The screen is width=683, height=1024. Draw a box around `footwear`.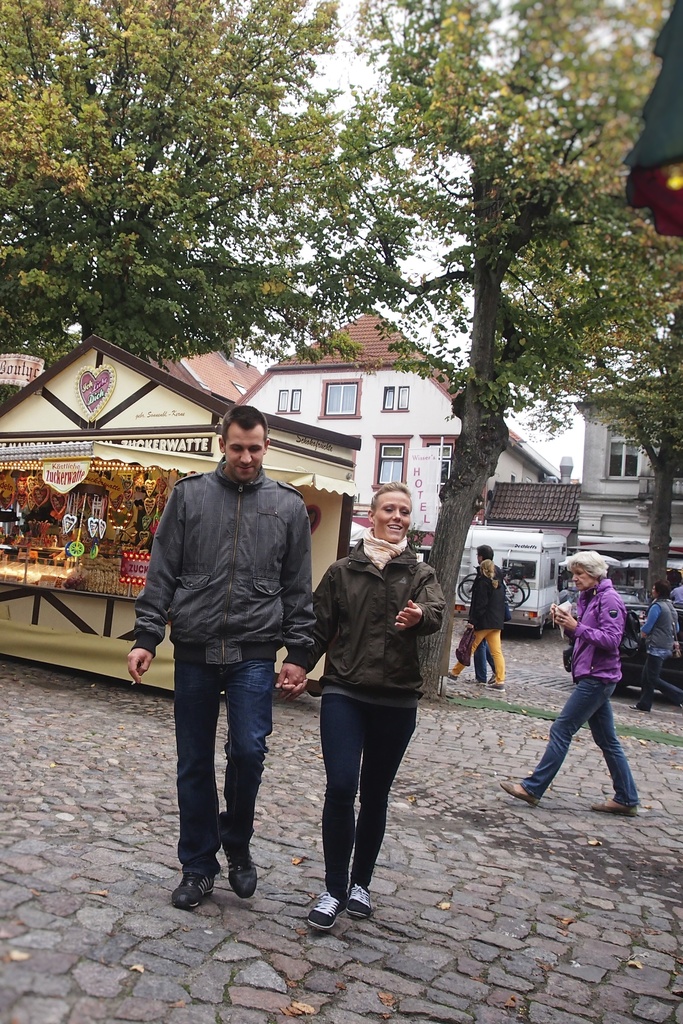
[left=173, top=867, right=226, bottom=915].
